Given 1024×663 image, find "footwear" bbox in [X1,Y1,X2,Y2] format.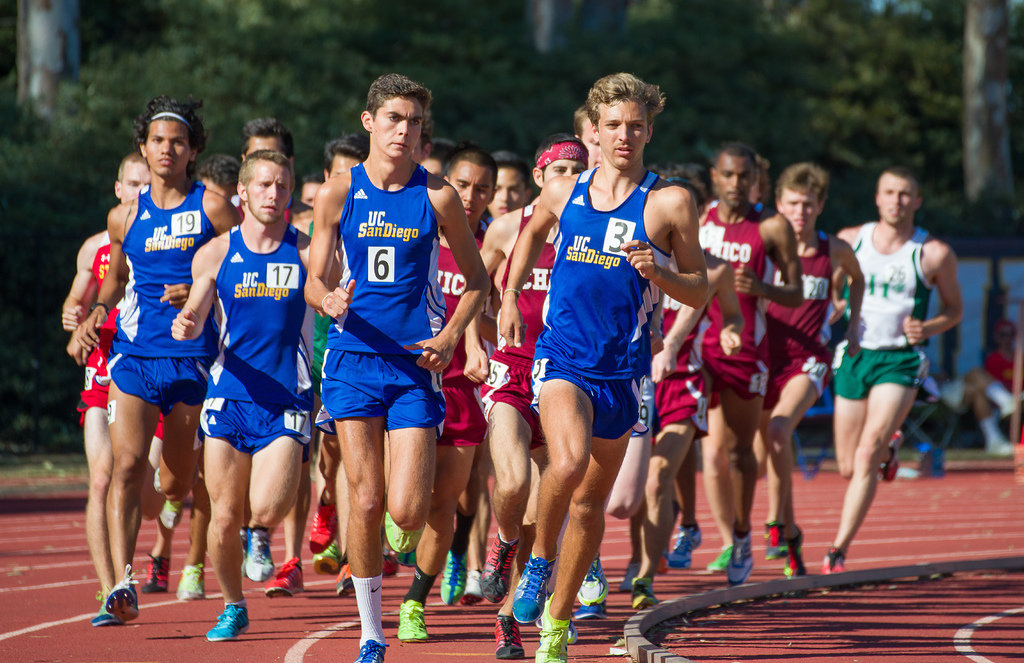
[396,598,427,640].
